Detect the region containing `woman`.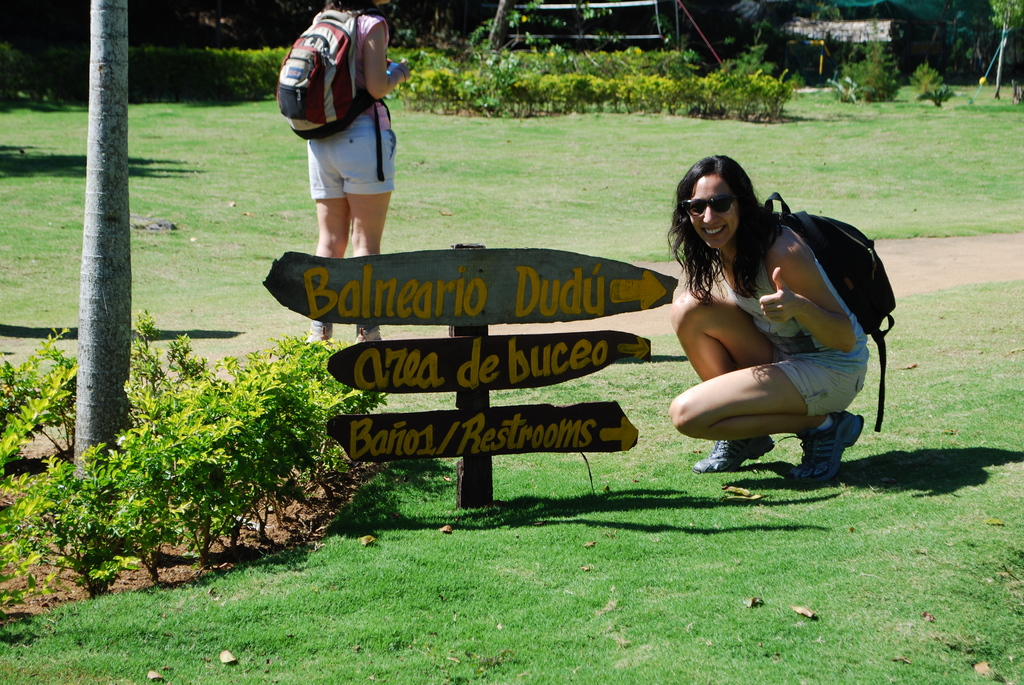
bbox=[643, 151, 885, 496].
